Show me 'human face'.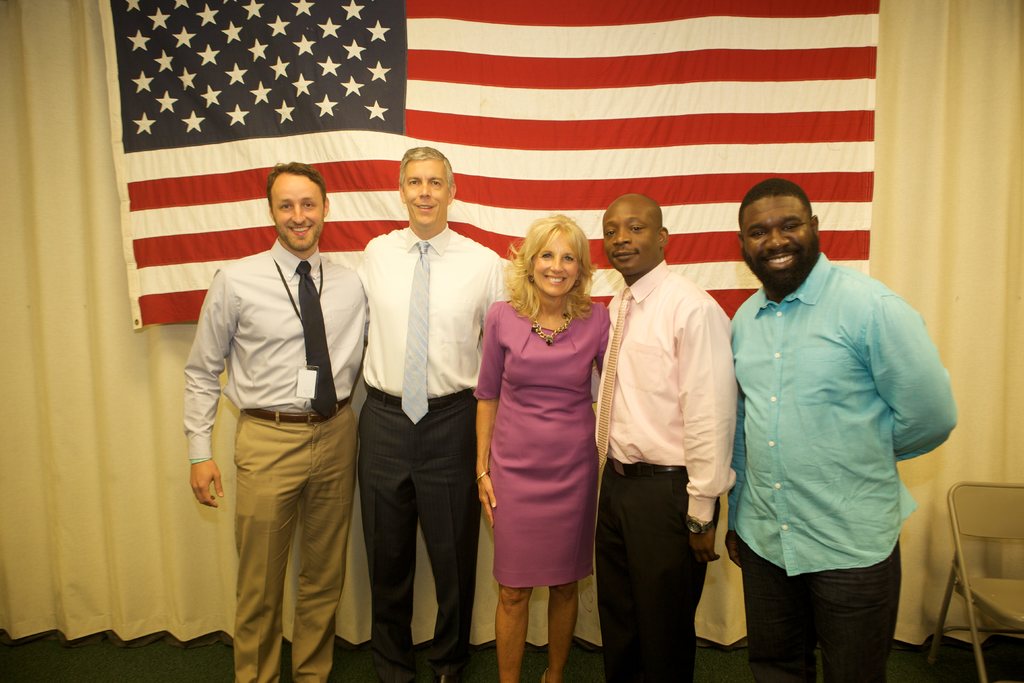
'human face' is here: l=271, t=173, r=324, b=257.
